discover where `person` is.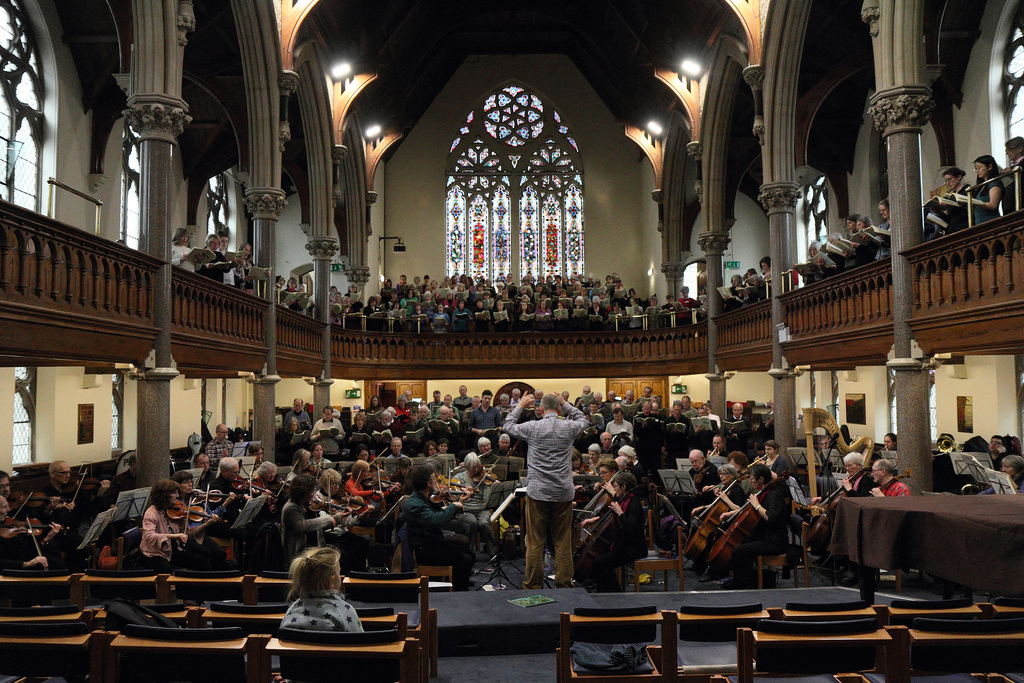
Discovered at [456,449,488,494].
